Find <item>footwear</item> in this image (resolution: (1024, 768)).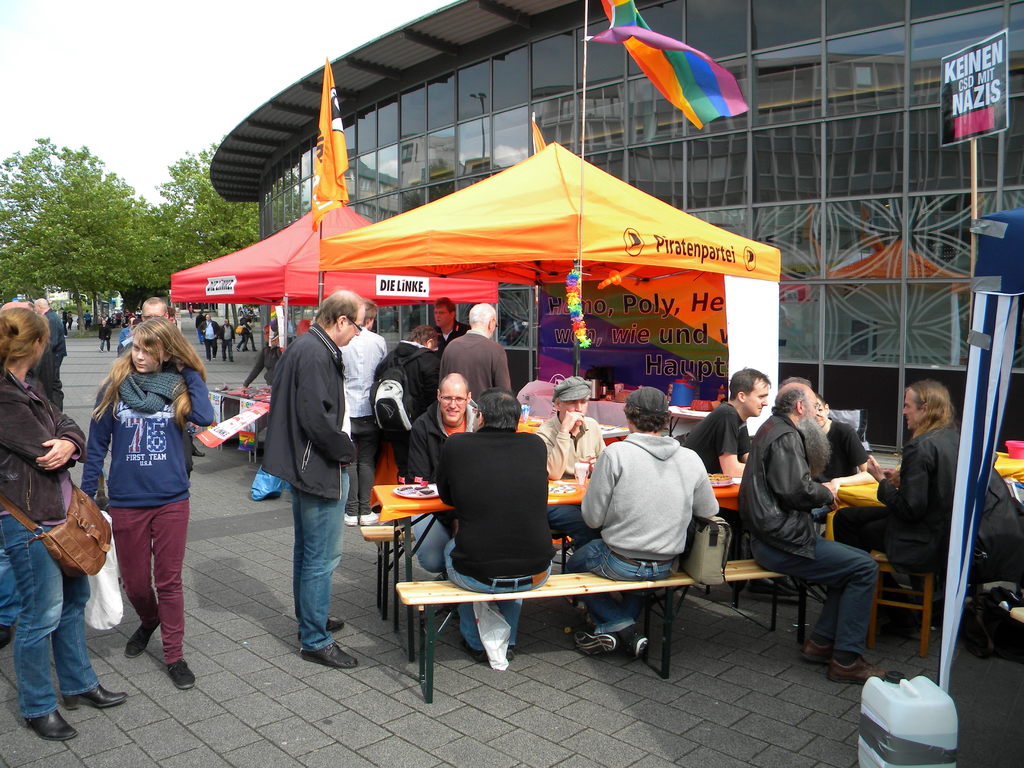
region(765, 579, 804, 596).
